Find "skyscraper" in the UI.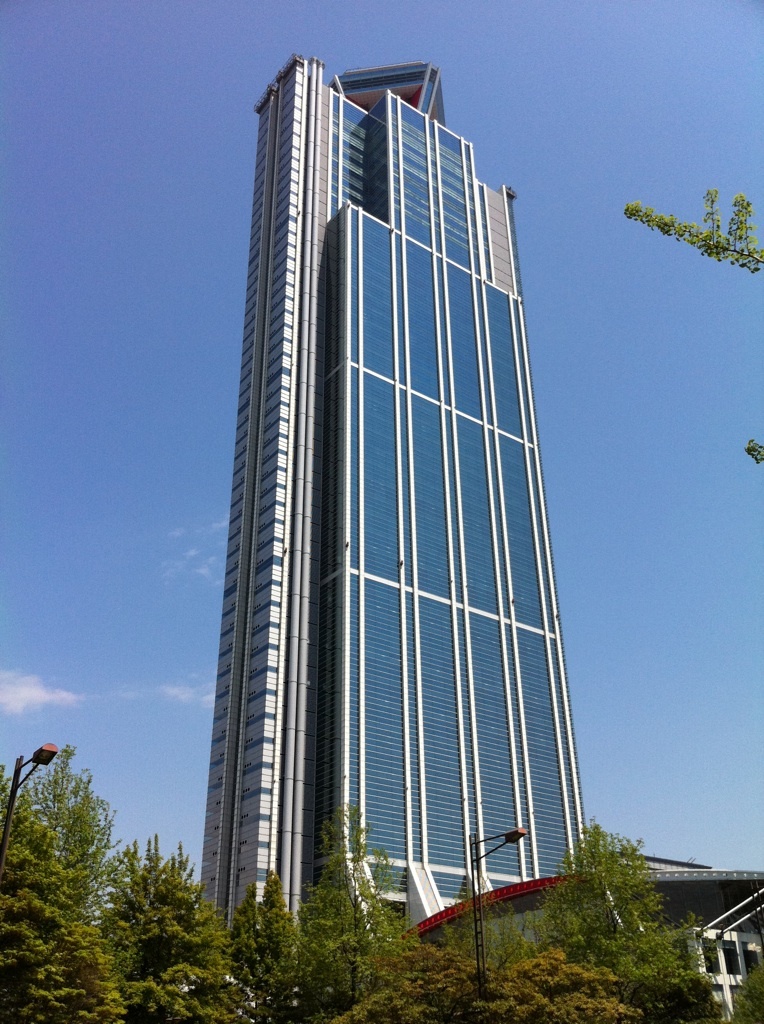
UI element at [189,50,590,913].
